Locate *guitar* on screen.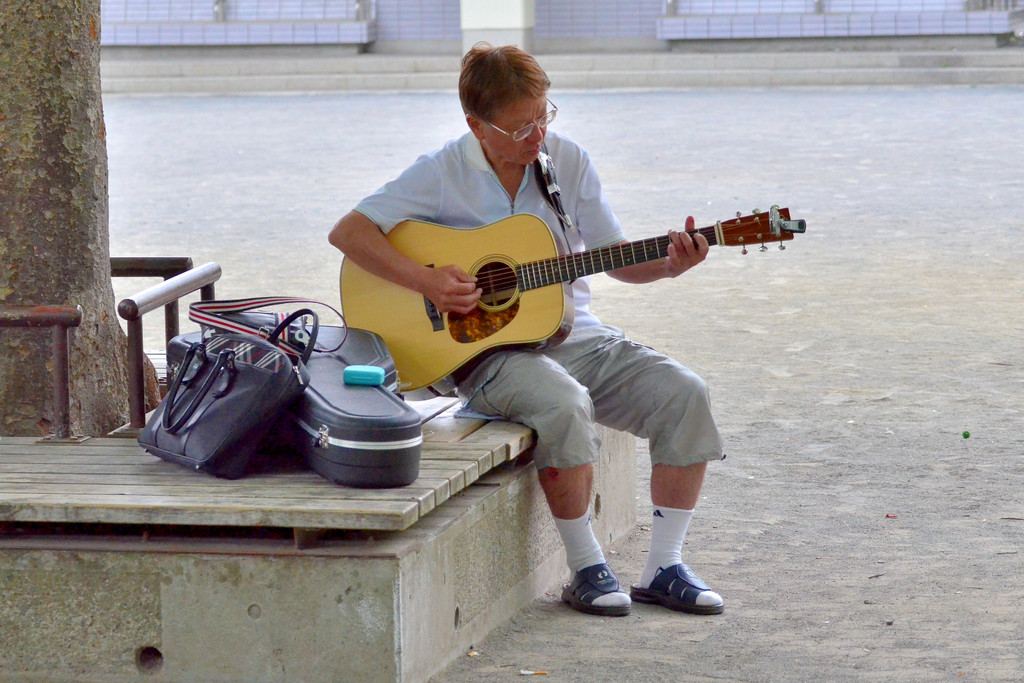
On screen at rect(326, 174, 806, 377).
